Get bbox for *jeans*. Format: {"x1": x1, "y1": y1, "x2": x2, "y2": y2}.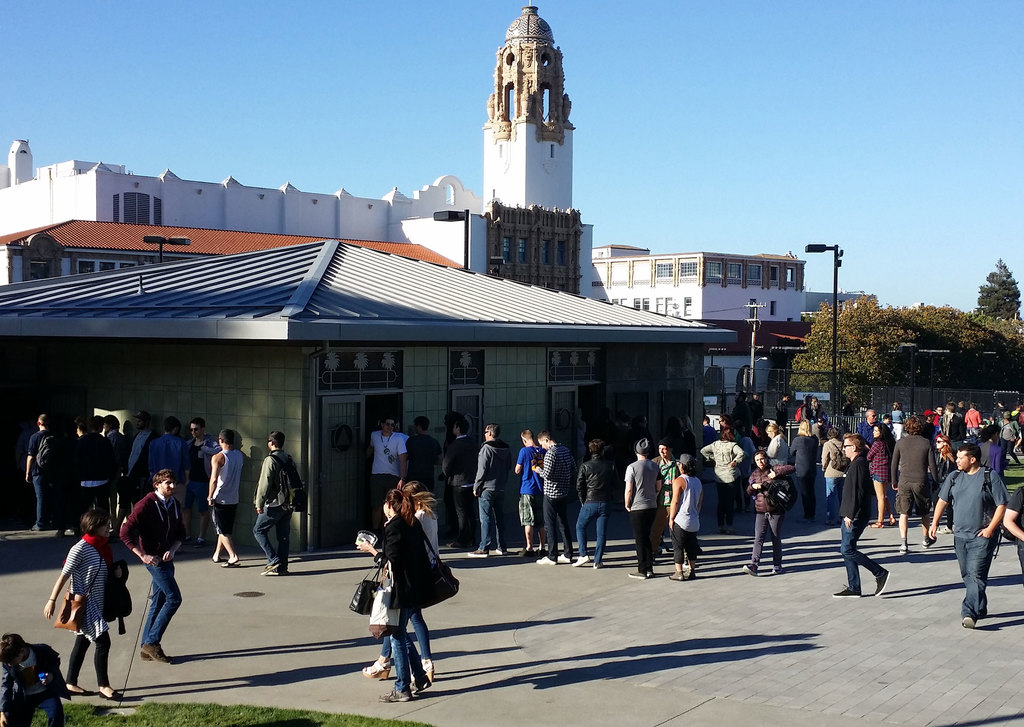
{"x1": 575, "y1": 502, "x2": 610, "y2": 564}.
